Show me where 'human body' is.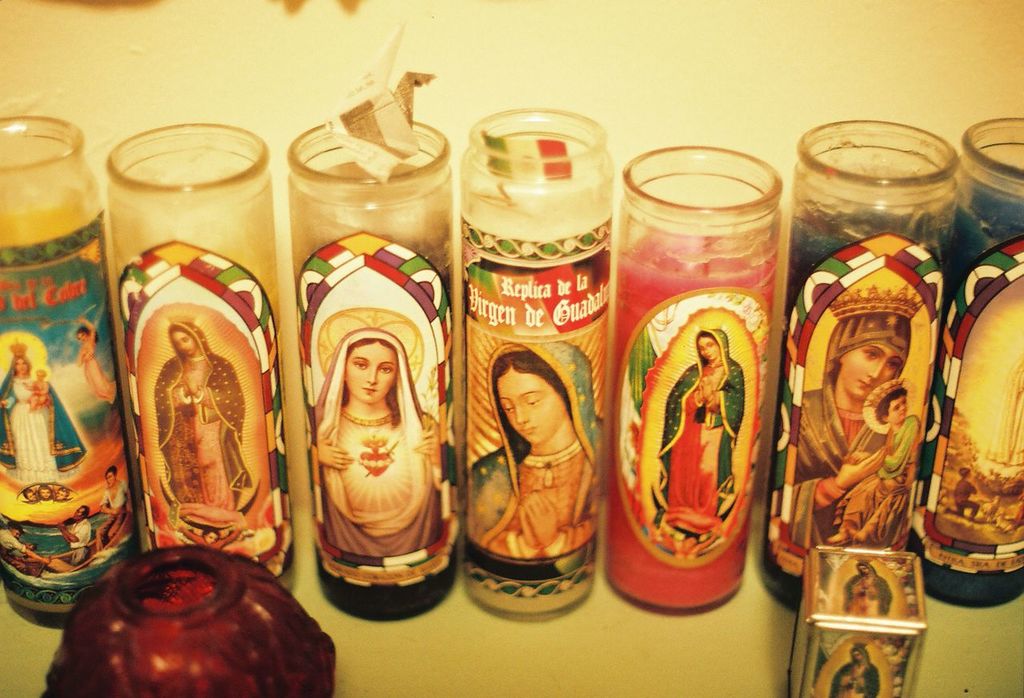
'human body' is at (left=0, top=355, right=82, bottom=487).
